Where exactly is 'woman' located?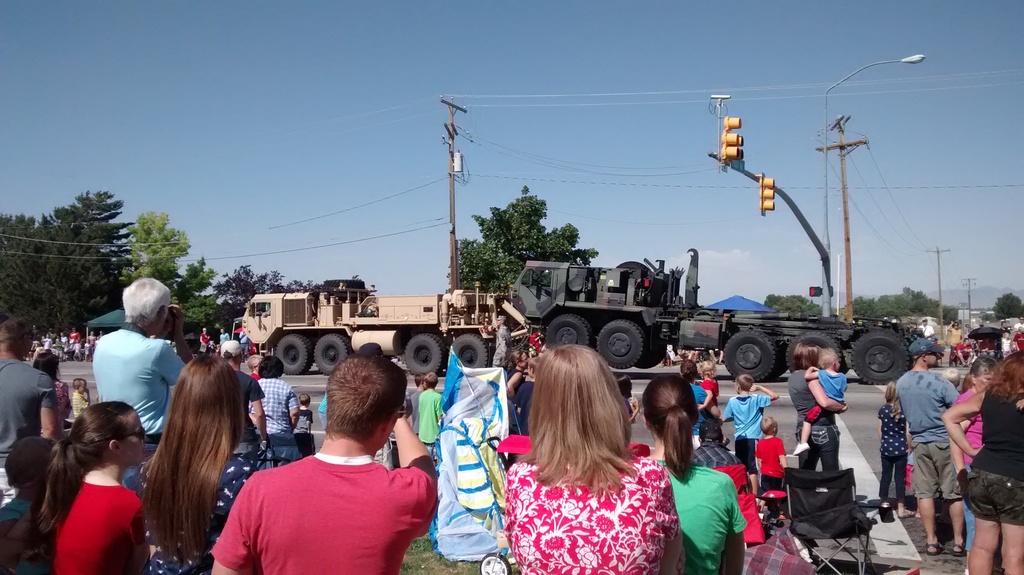
Its bounding box is <box>937,346,1023,574</box>.
